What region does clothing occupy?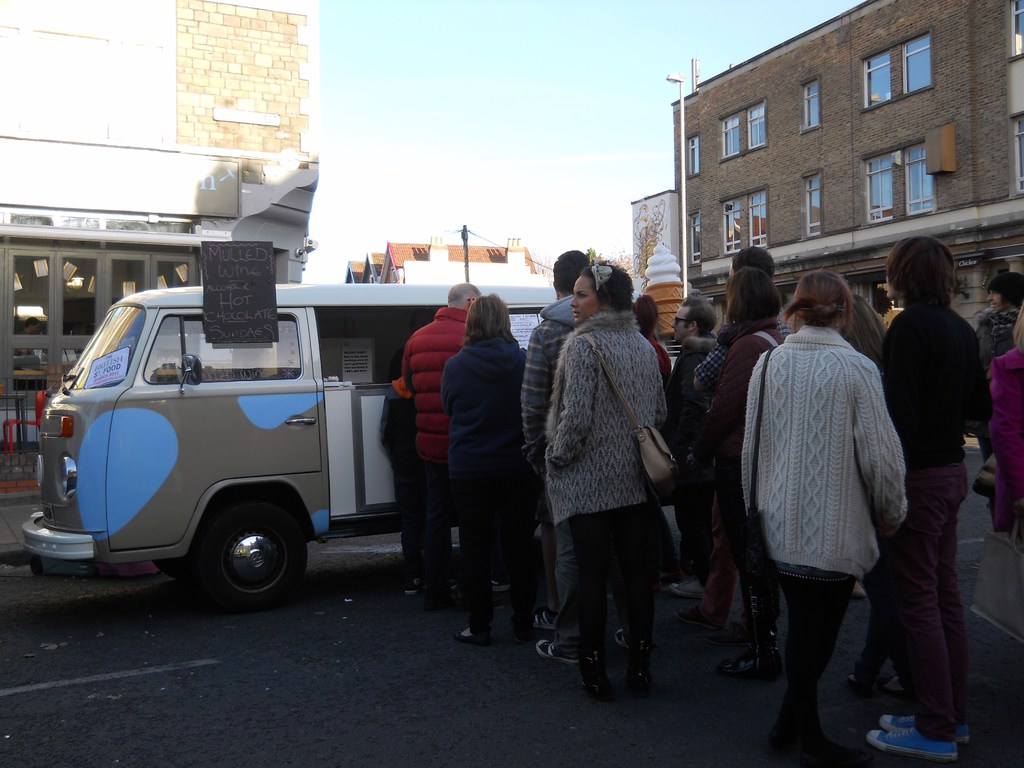
{"x1": 664, "y1": 326, "x2": 716, "y2": 584}.
